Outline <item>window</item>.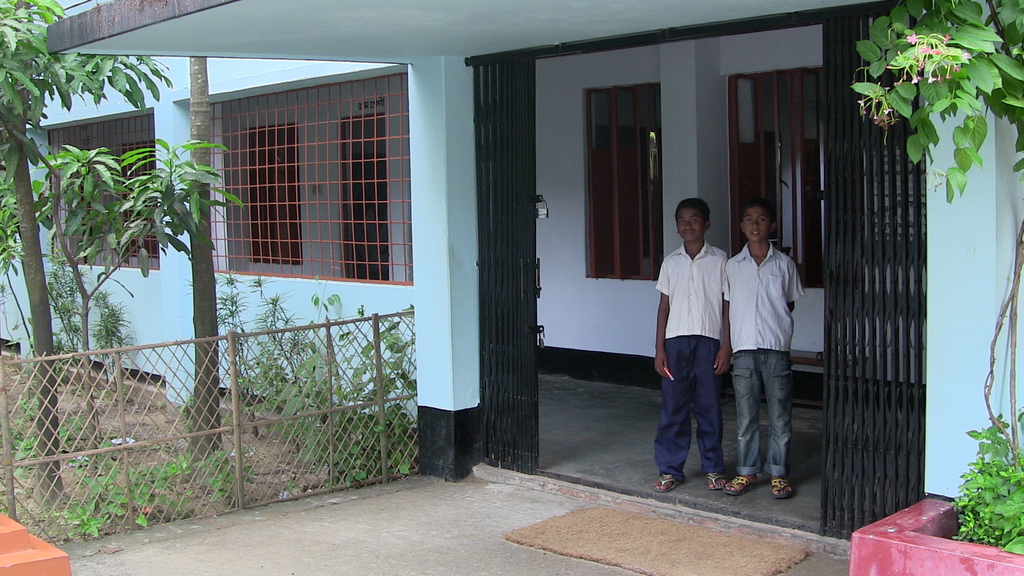
Outline: crop(728, 77, 861, 285).
